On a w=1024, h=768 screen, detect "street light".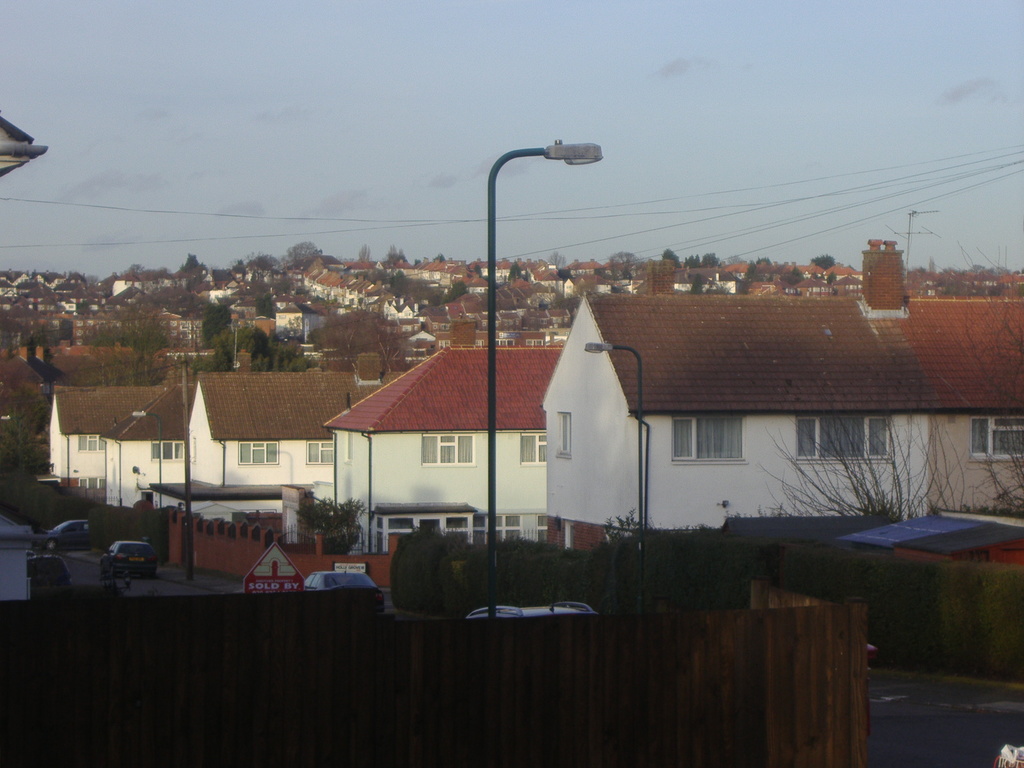
(x1=130, y1=412, x2=166, y2=508).
